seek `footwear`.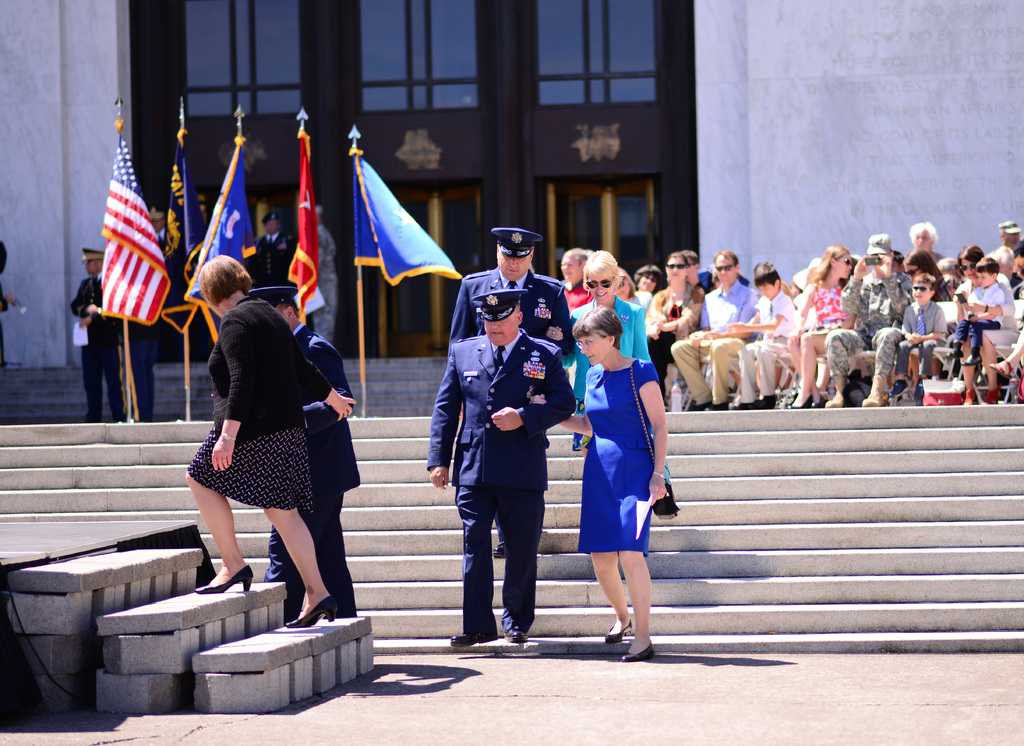
bbox=(858, 373, 888, 407).
